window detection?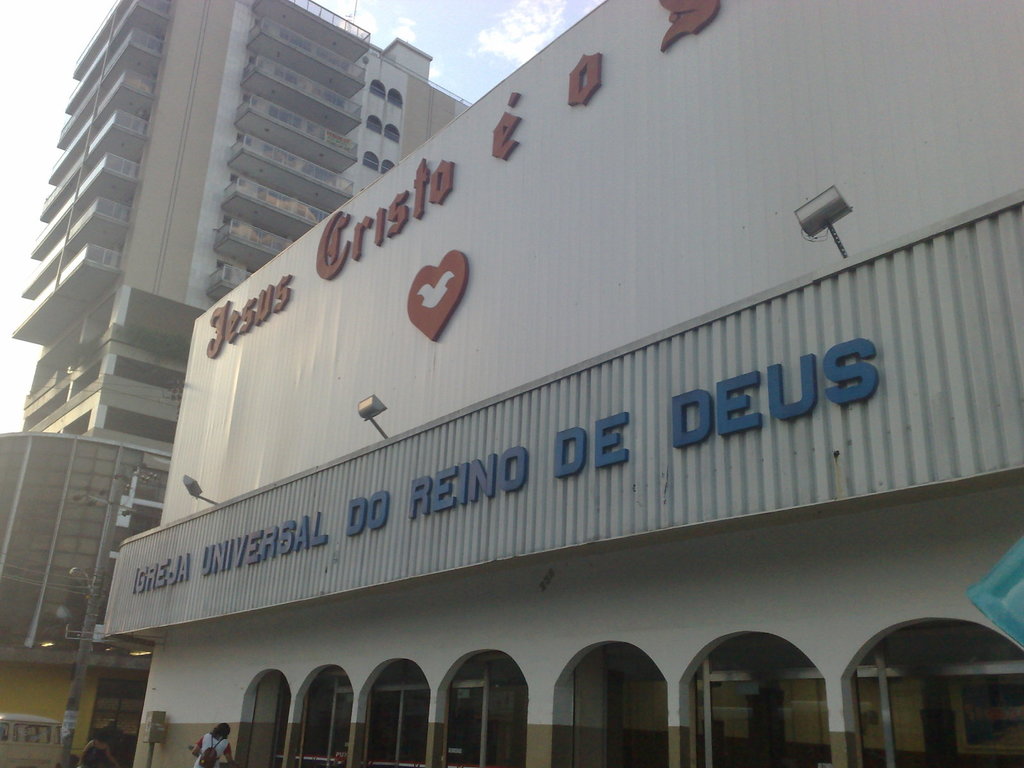
box(381, 160, 396, 174)
